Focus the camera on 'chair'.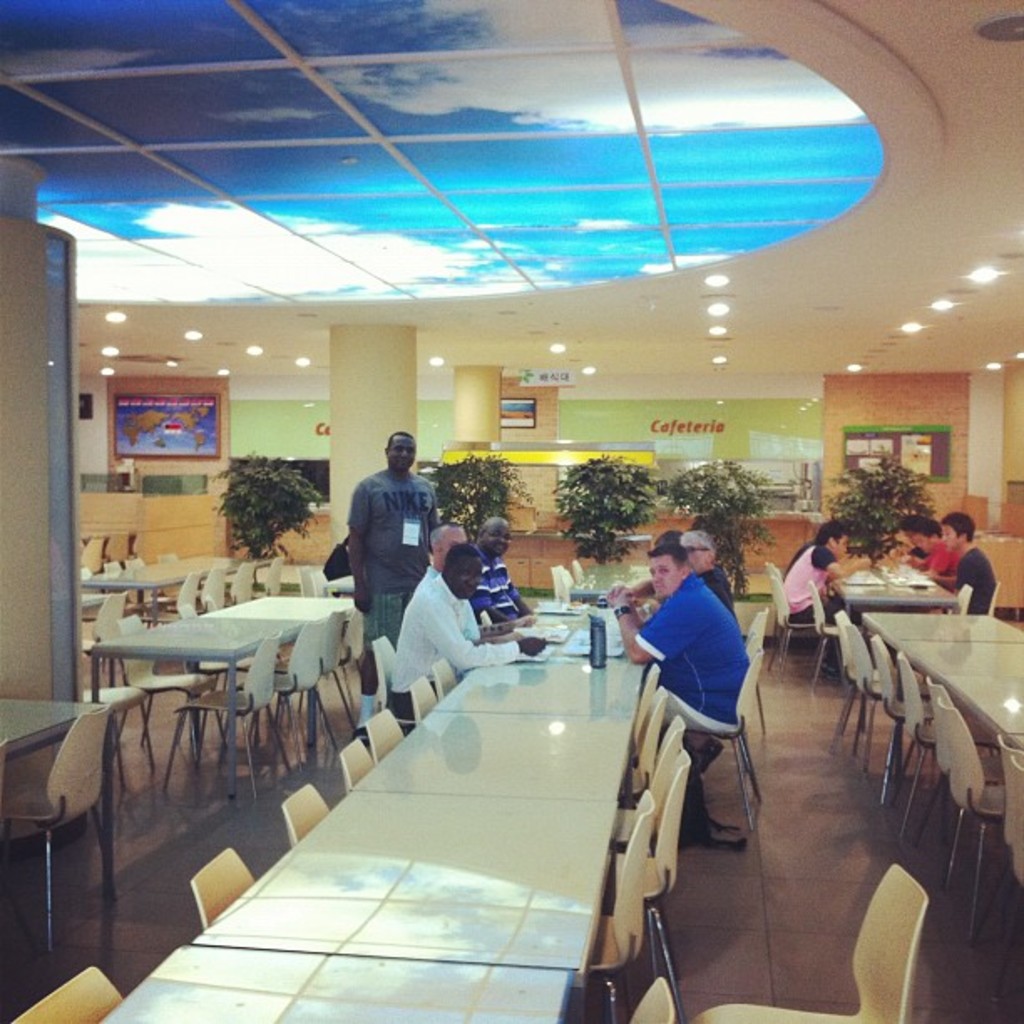
Focus region: bbox=[181, 571, 202, 609].
